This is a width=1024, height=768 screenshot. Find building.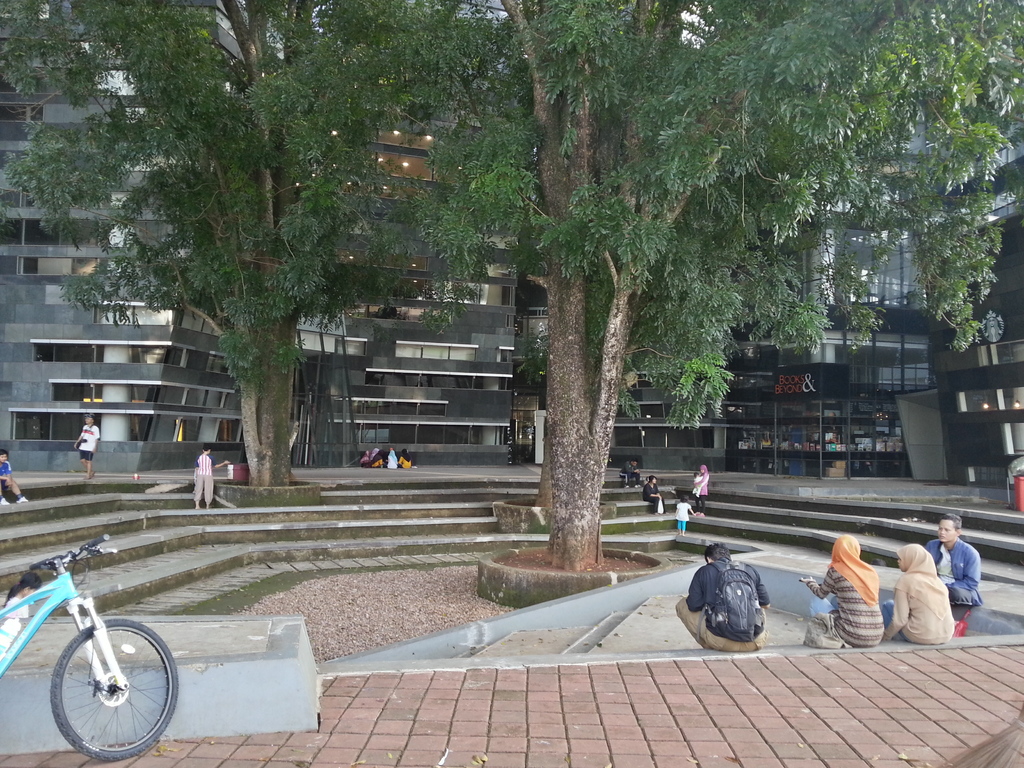
Bounding box: bbox=[0, 3, 1023, 491].
